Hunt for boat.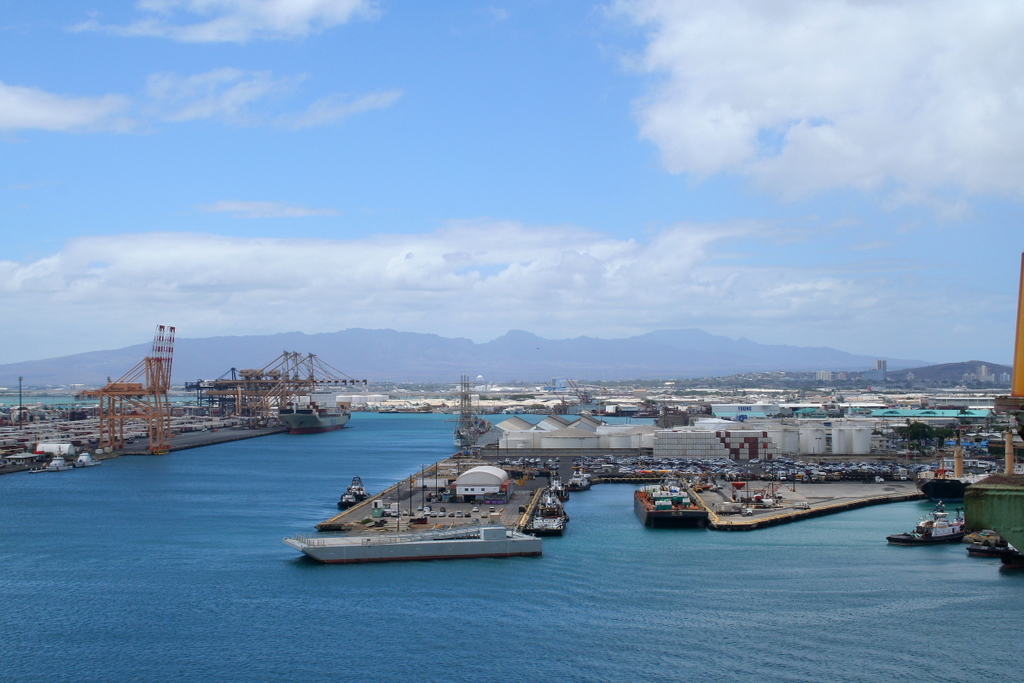
Hunted down at <region>567, 464, 595, 493</region>.
